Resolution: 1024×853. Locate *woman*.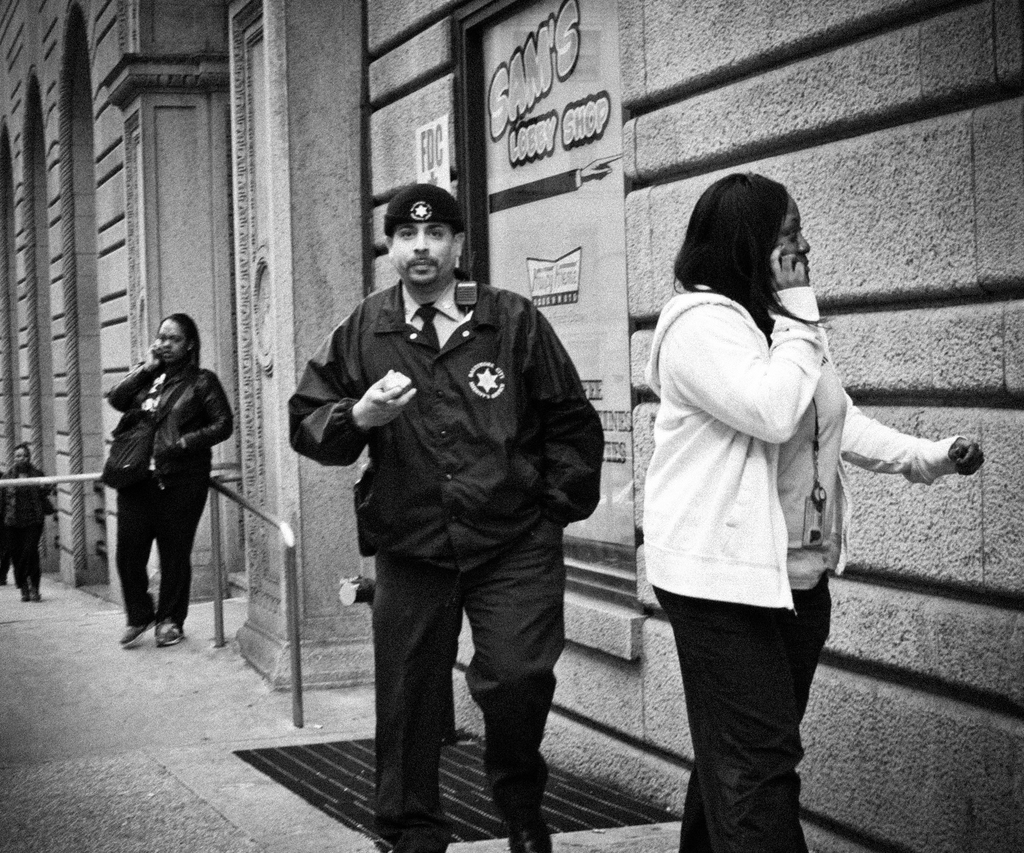
BBox(619, 171, 929, 811).
